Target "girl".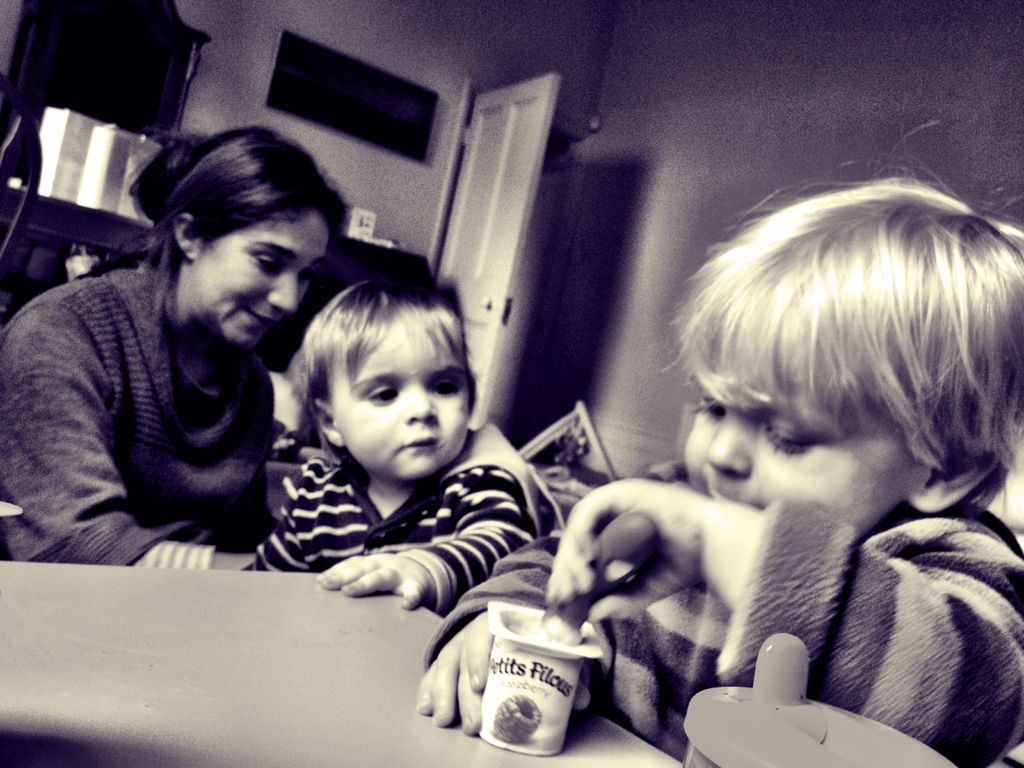
Target region: [238, 274, 534, 617].
